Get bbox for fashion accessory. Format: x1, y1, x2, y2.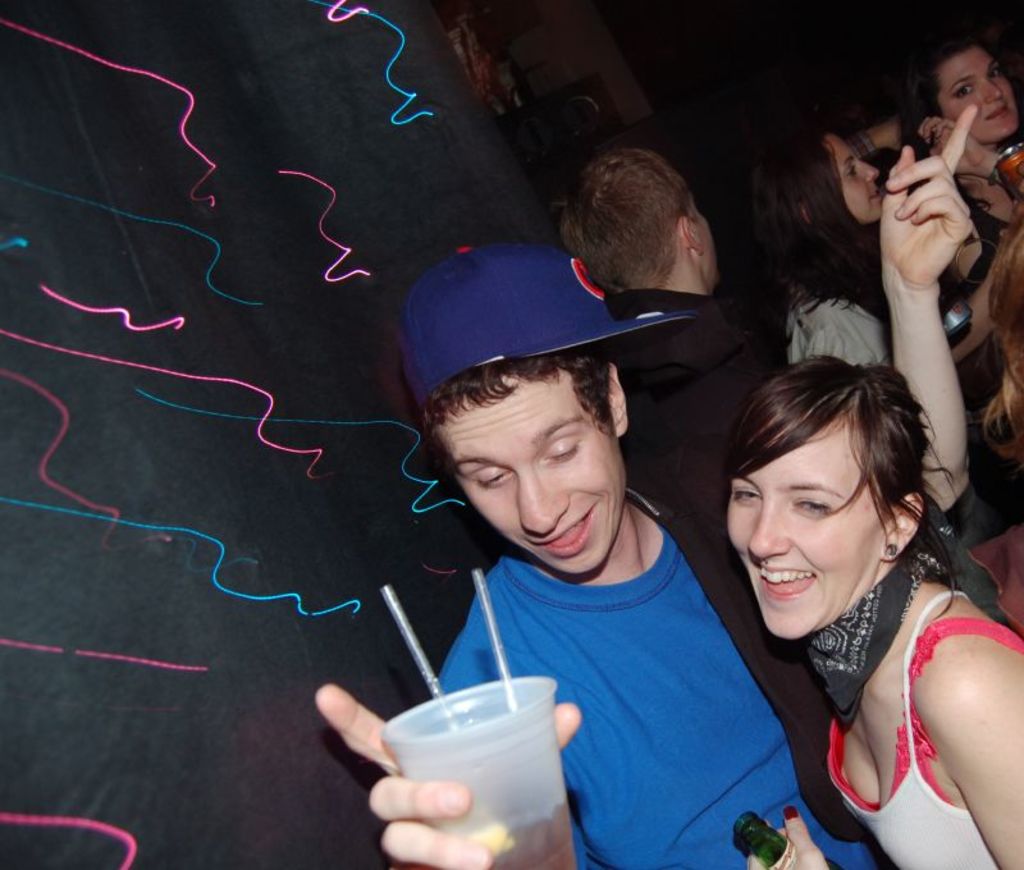
809, 550, 959, 727.
